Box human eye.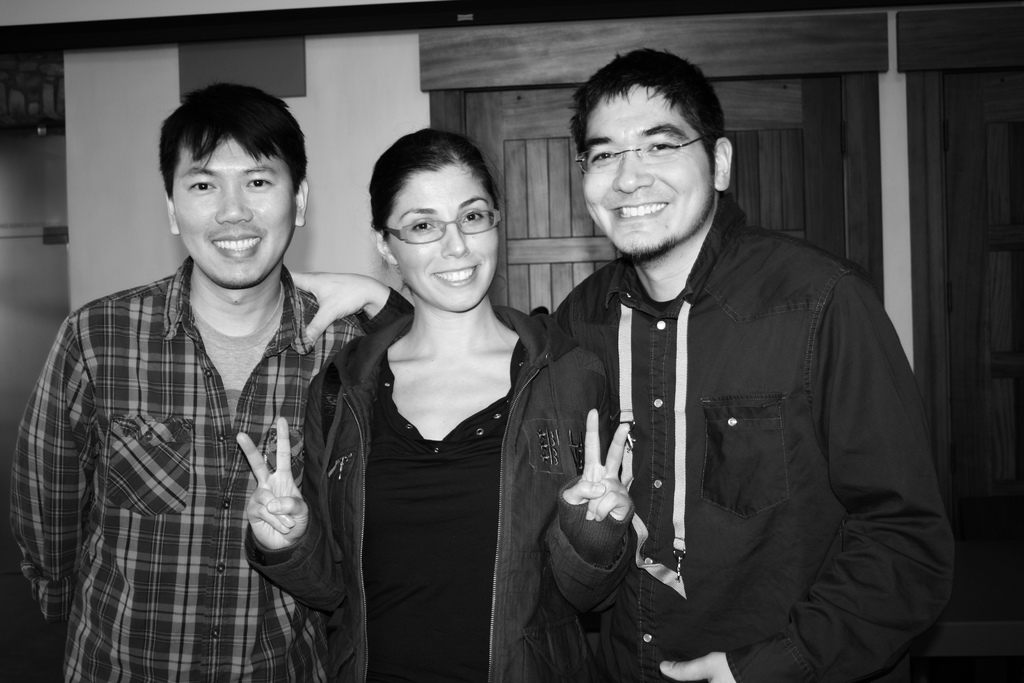
l=245, t=173, r=271, b=191.
